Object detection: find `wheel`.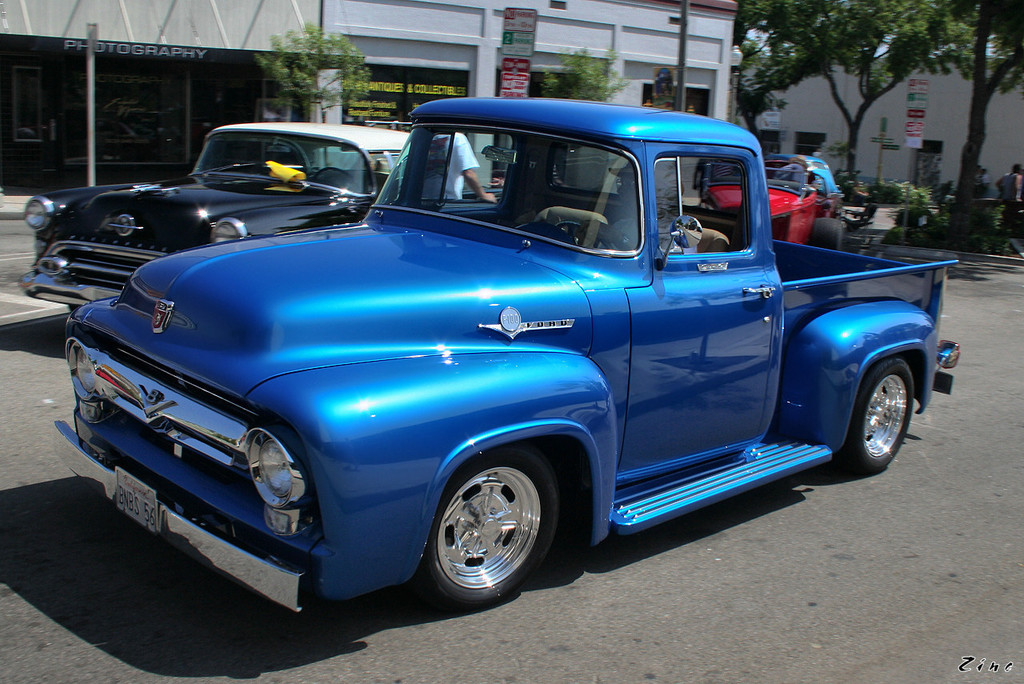
bbox=(840, 358, 914, 472).
